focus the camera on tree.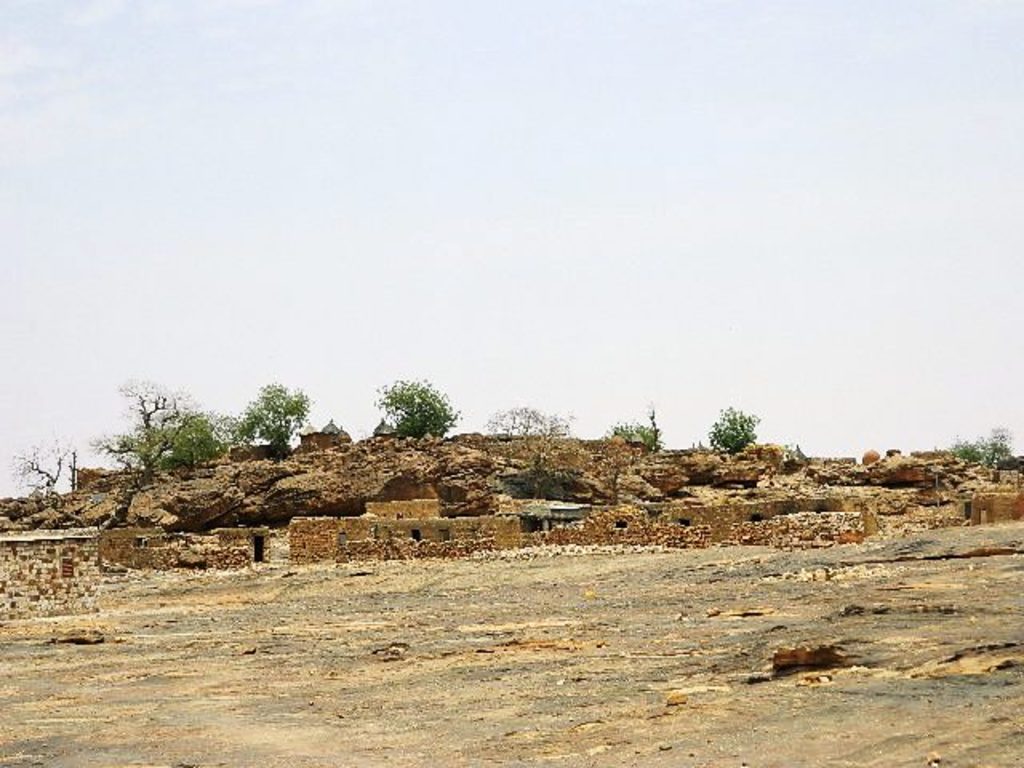
Focus region: Rect(168, 408, 230, 462).
